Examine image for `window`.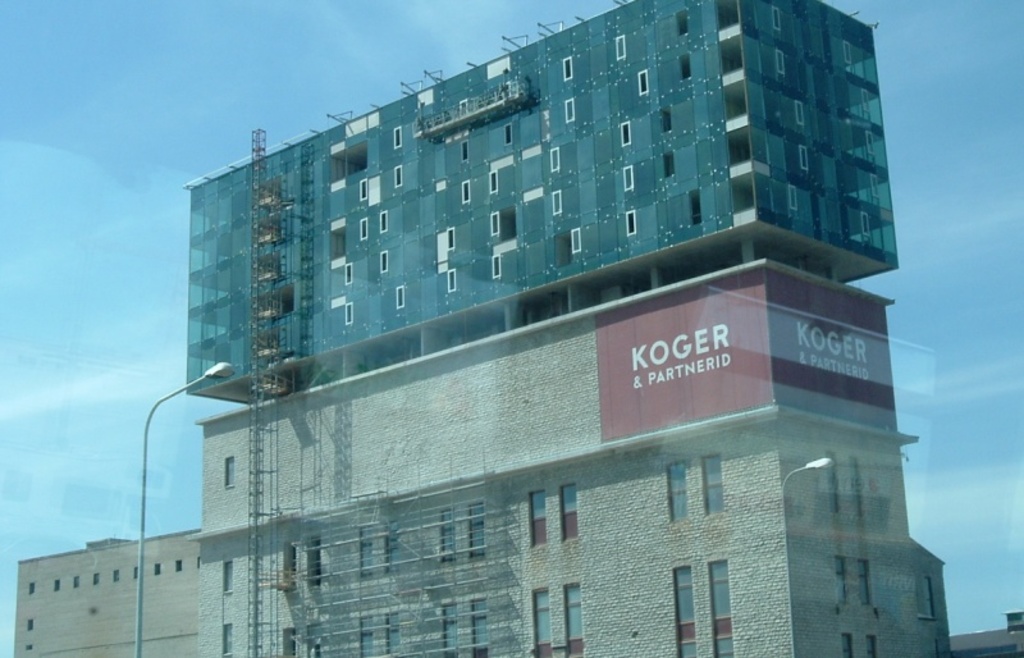
Examination result: select_region(280, 625, 294, 657).
